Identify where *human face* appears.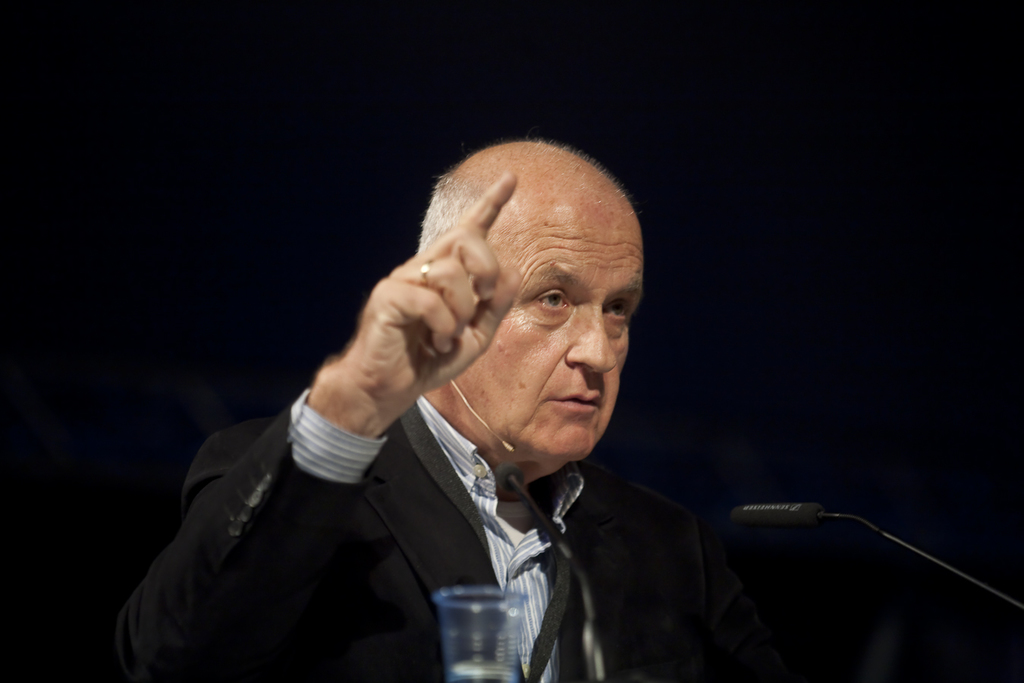
Appears at 457 175 637 464.
